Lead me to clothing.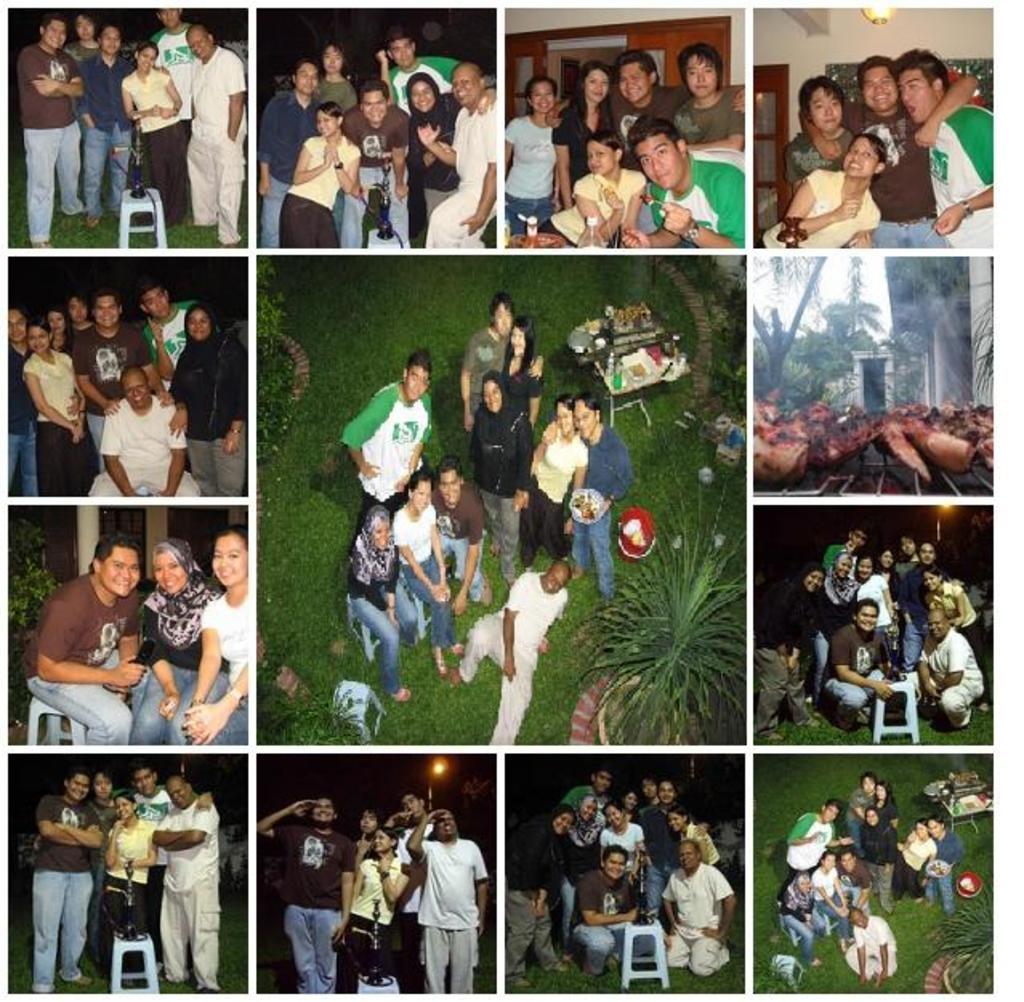
Lead to x1=29 y1=563 x2=157 y2=750.
